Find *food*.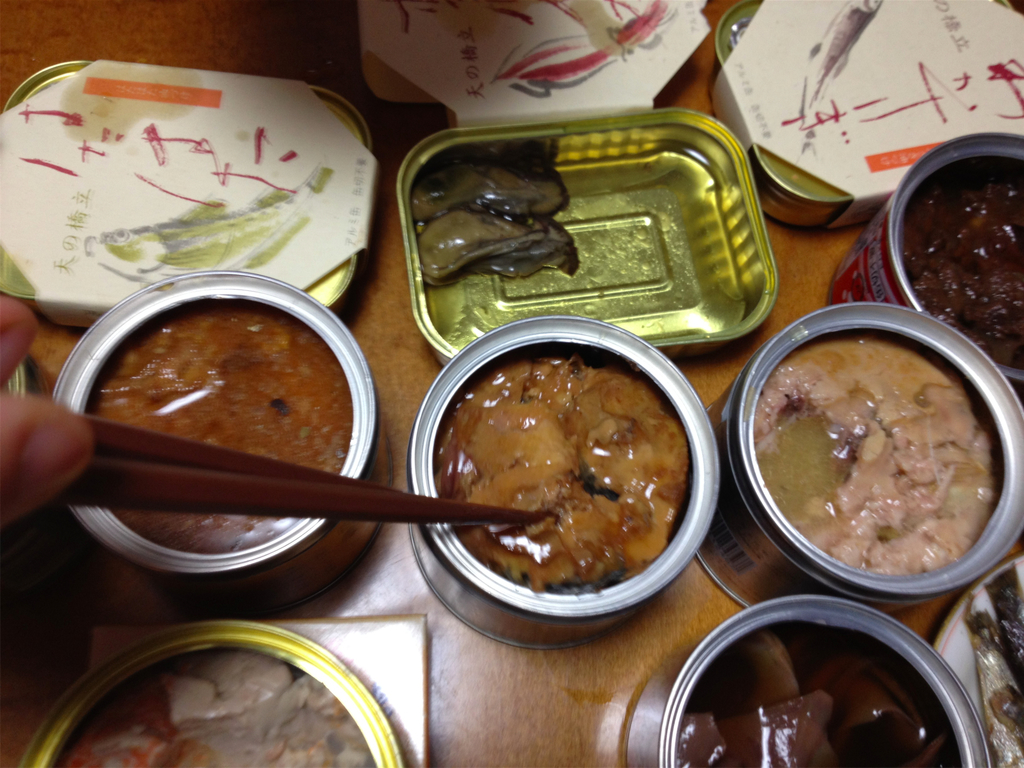
locate(751, 339, 996, 575).
